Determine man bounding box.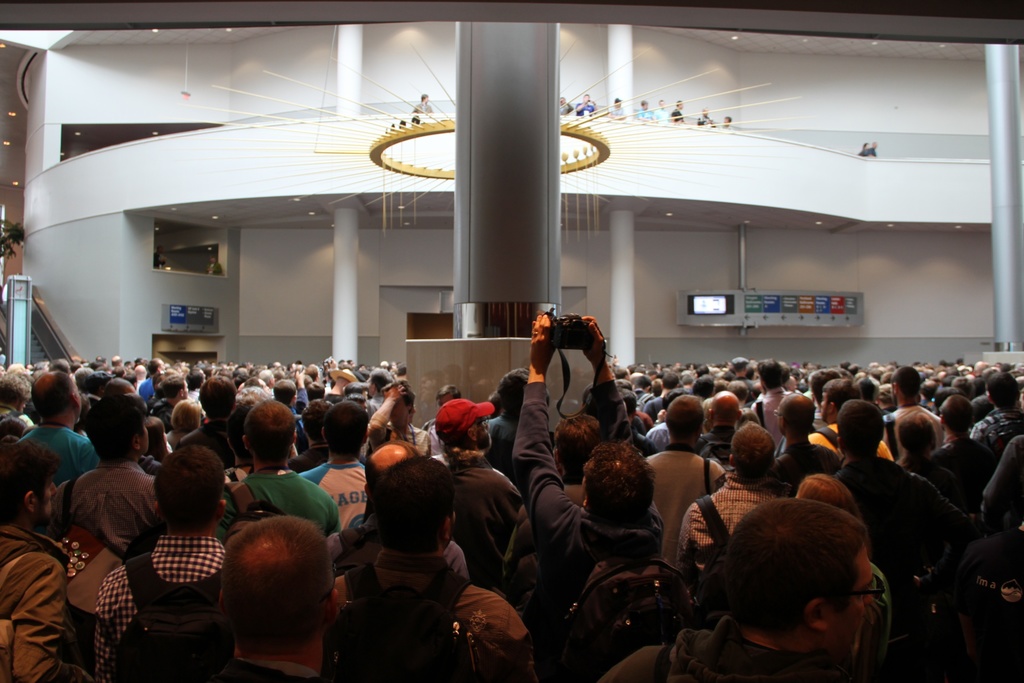
Determined: 577,90,596,119.
